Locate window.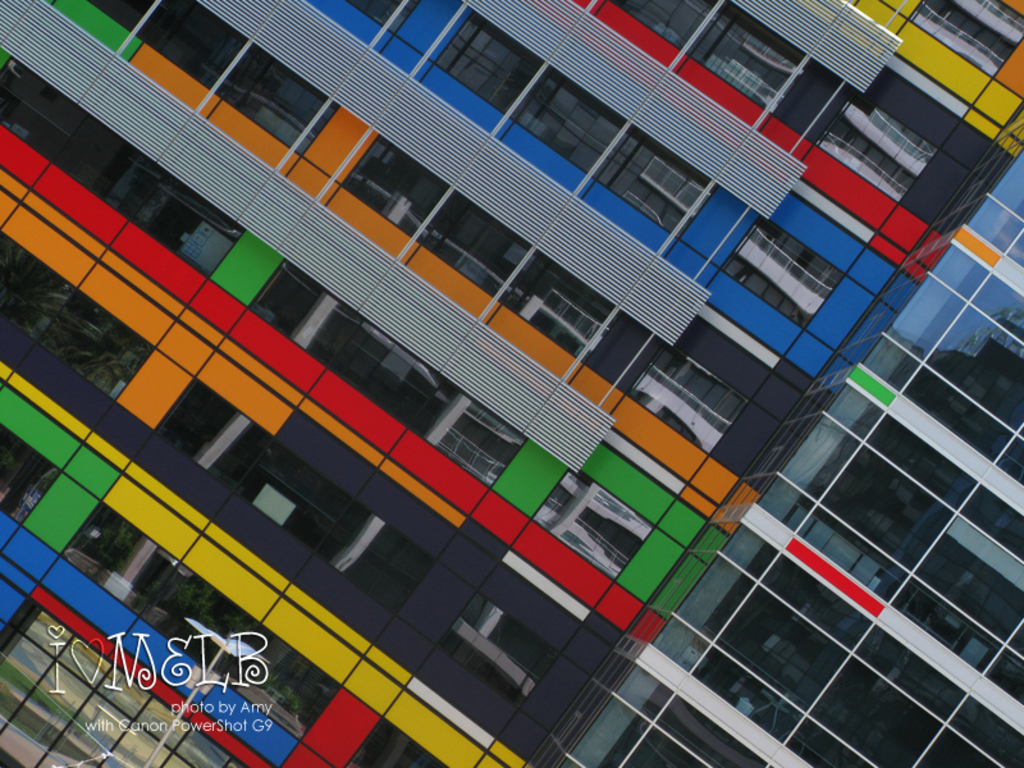
Bounding box: Rect(431, 192, 535, 297).
